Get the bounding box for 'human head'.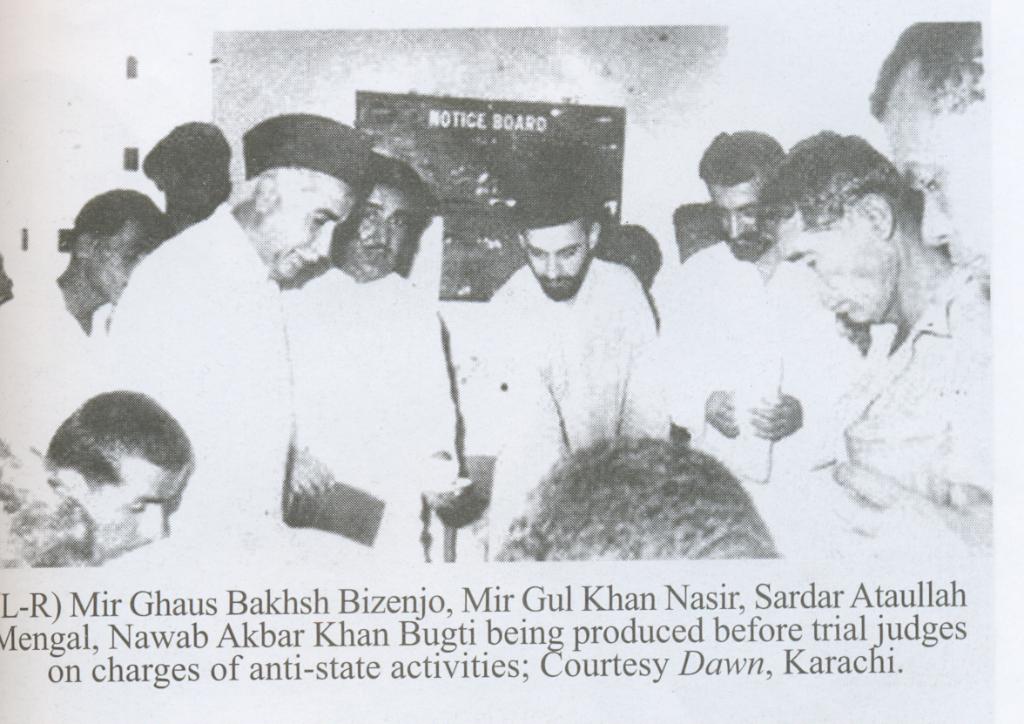
[left=334, top=152, right=425, bottom=279].
